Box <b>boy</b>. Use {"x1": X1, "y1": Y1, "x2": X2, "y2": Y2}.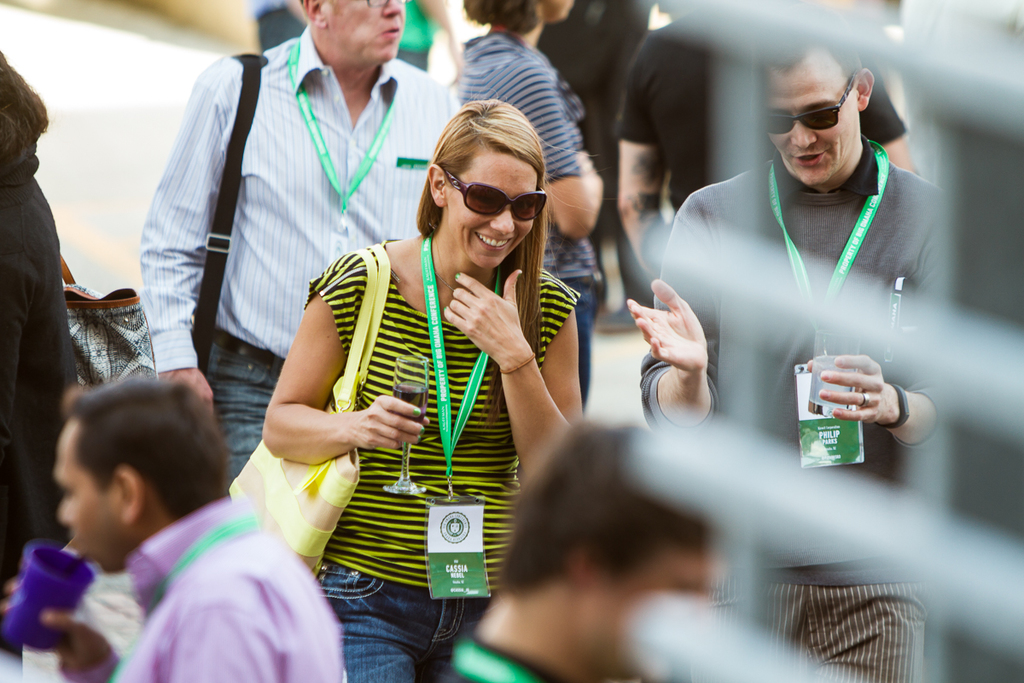
{"x1": 438, "y1": 417, "x2": 717, "y2": 682}.
